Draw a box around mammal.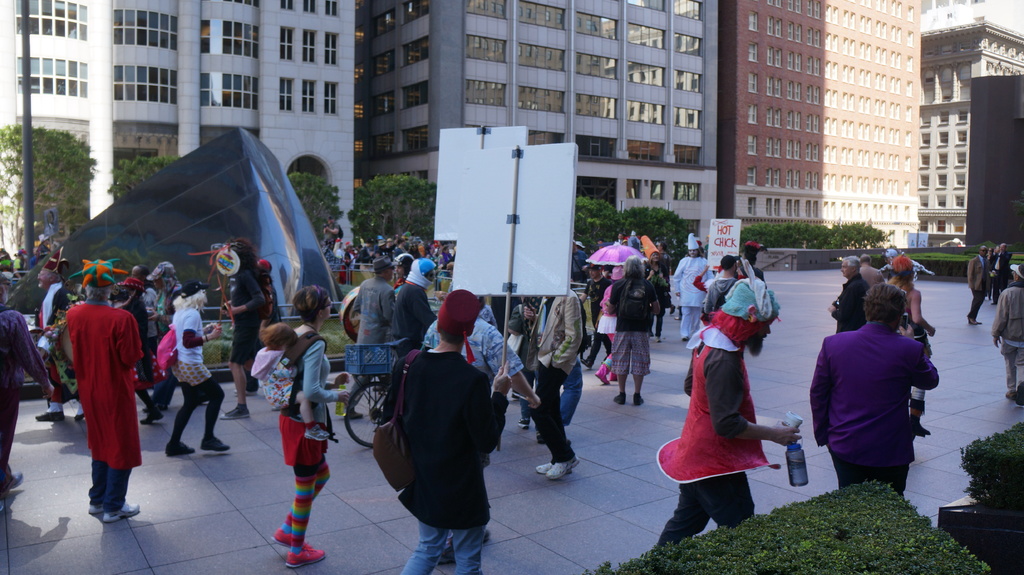
<bbox>381, 292, 517, 574</bbox>.
